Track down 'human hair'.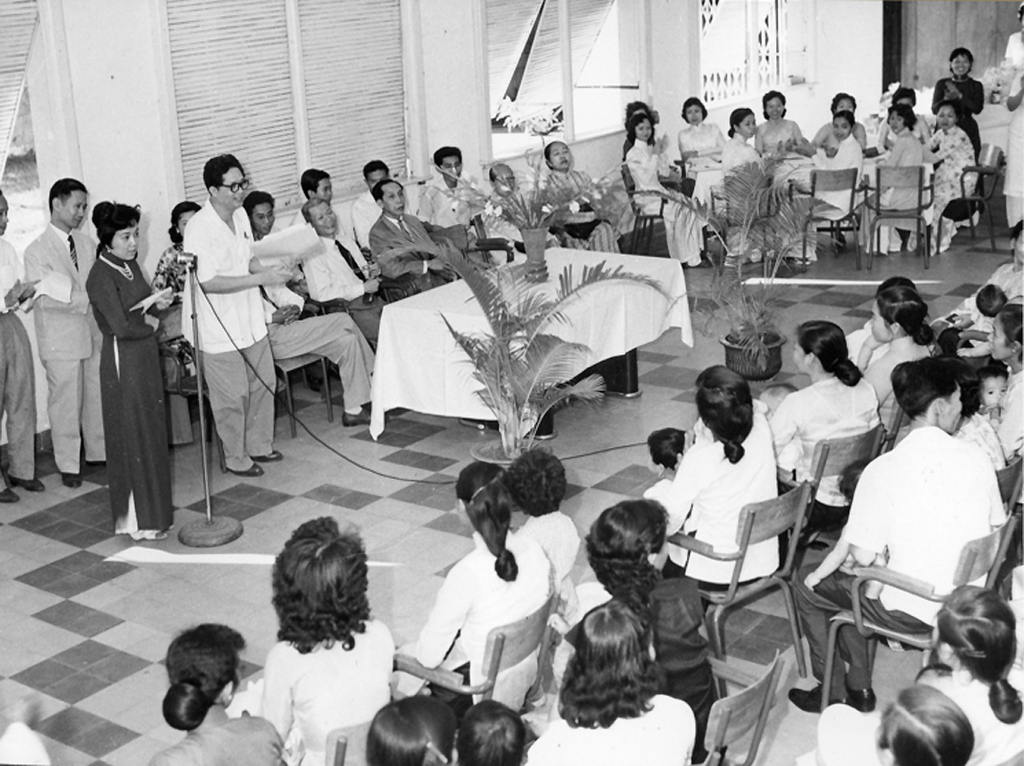
Tracked to {"x1": 167, "y1": 197, "x2": 199, "y2": 241}.
